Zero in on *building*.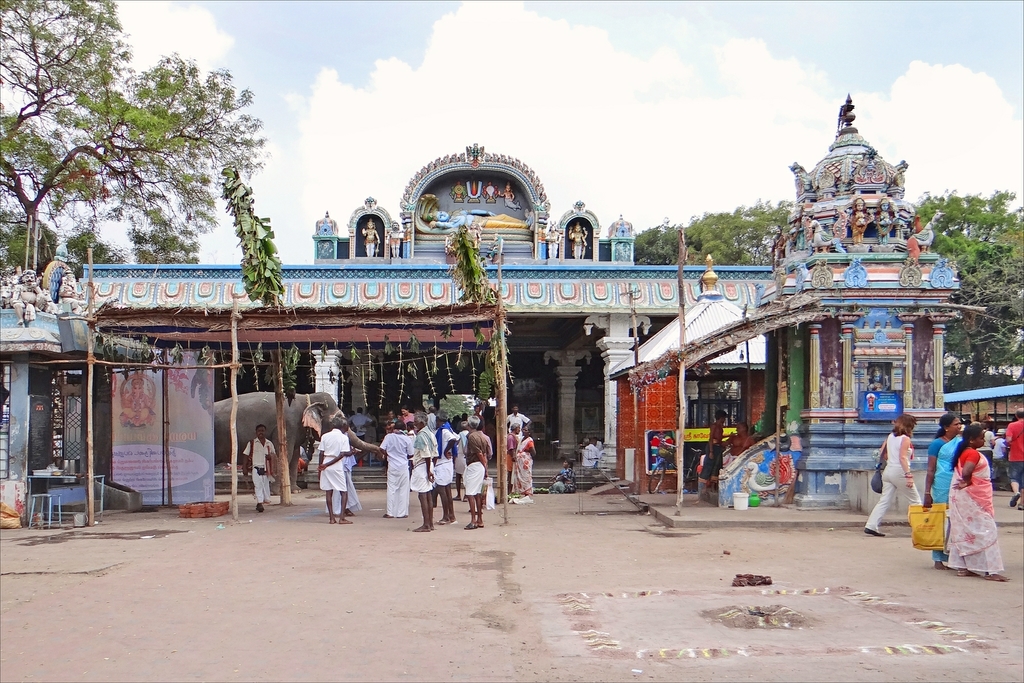
Zeroed in: (x1=0, y1=92, x2=1023, y2=509).
